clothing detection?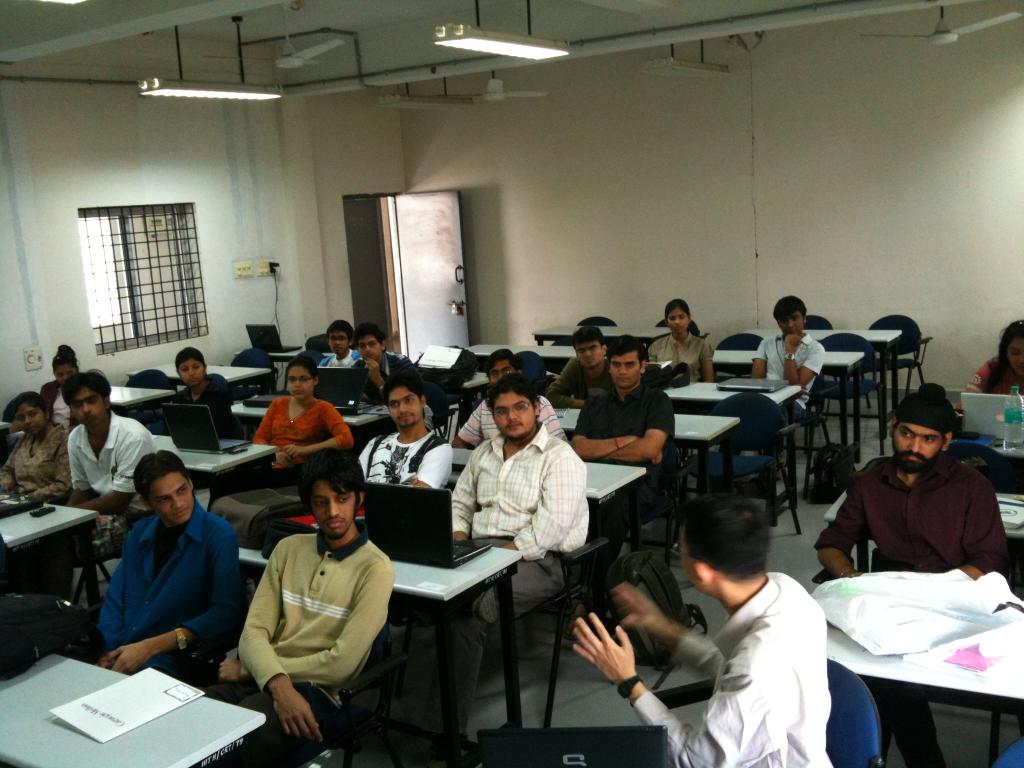
BBox(646, 335, 707, 383)
